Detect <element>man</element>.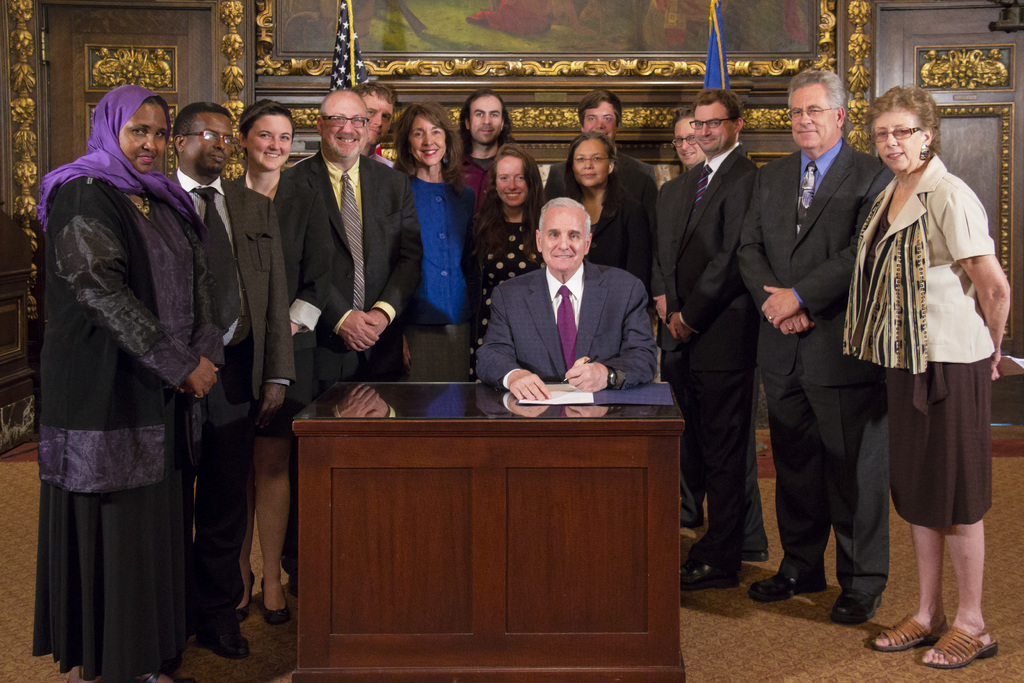
Detected at 547, 92, 657, 188.
